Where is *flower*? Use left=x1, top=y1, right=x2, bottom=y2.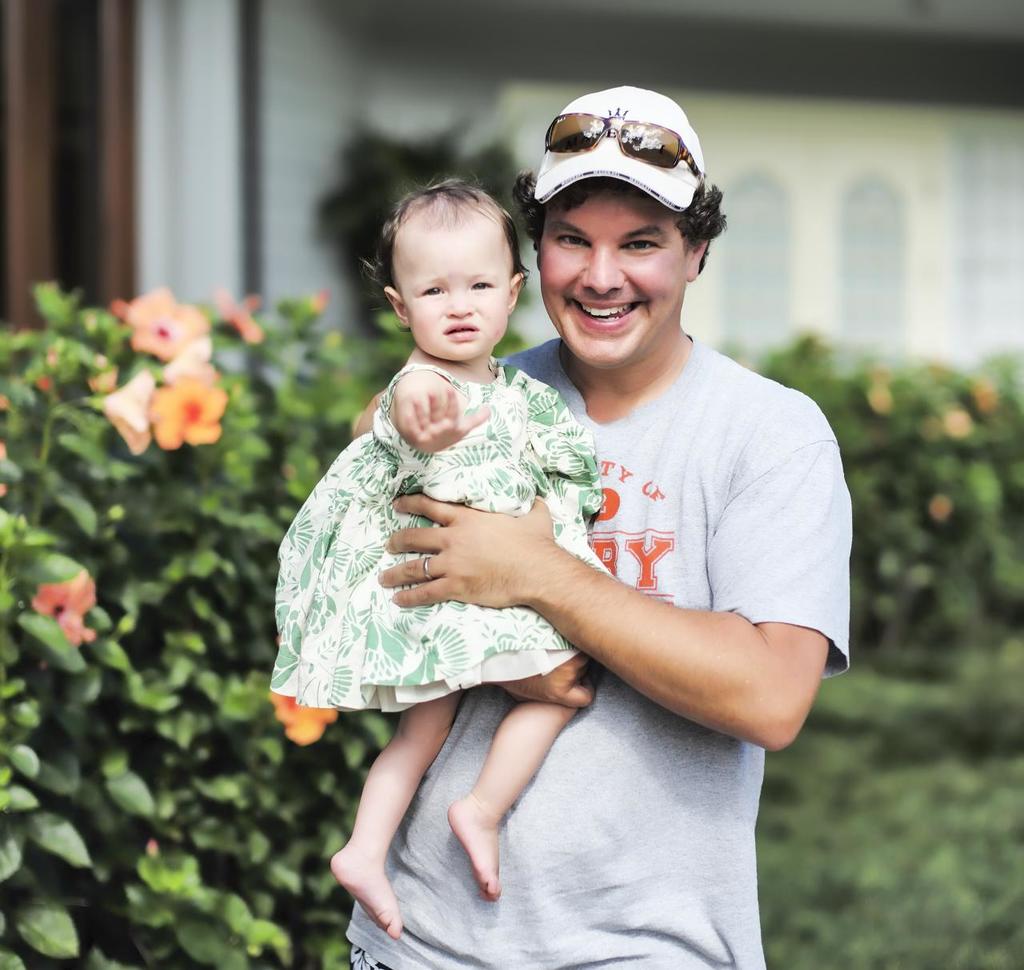
left=266, top=685, right=334, bottom=745.
